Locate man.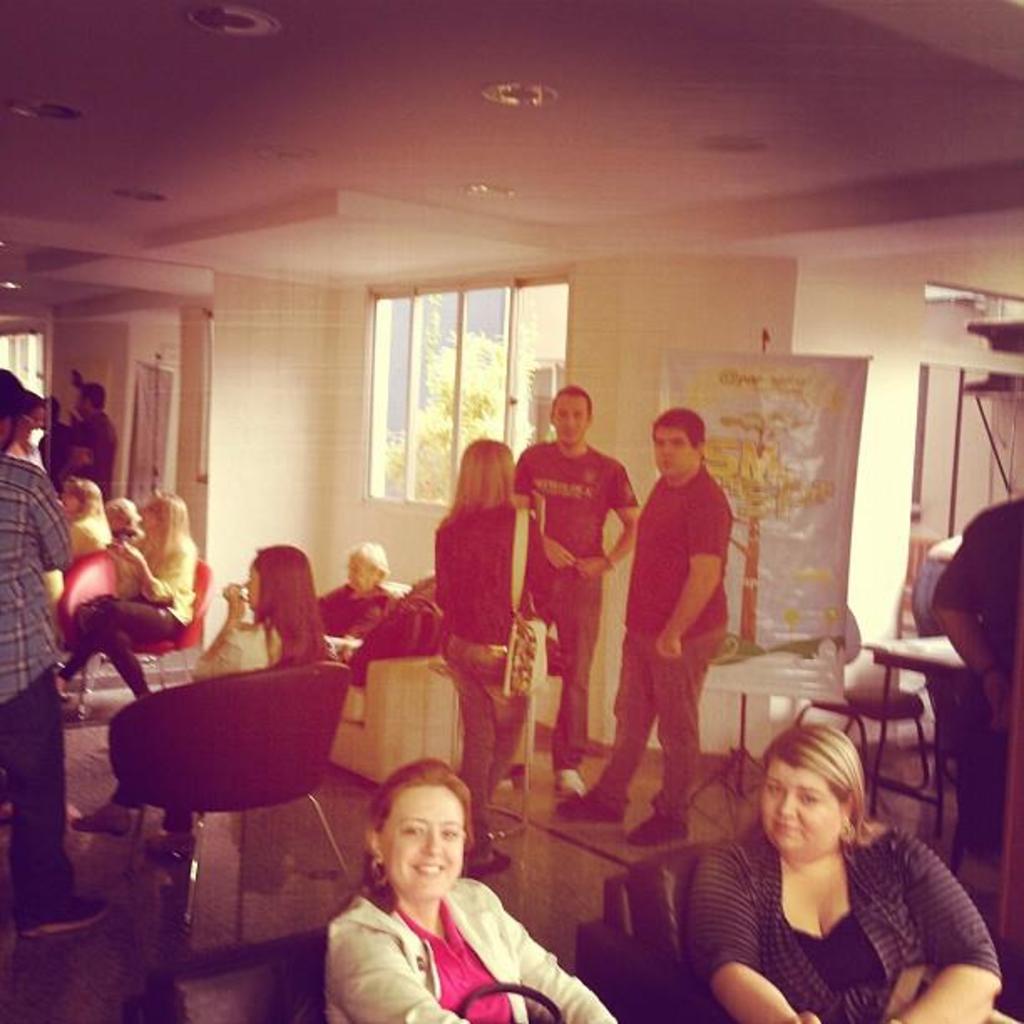
Bounding box: x1=0, y1=360, x2=105, y2=940.
